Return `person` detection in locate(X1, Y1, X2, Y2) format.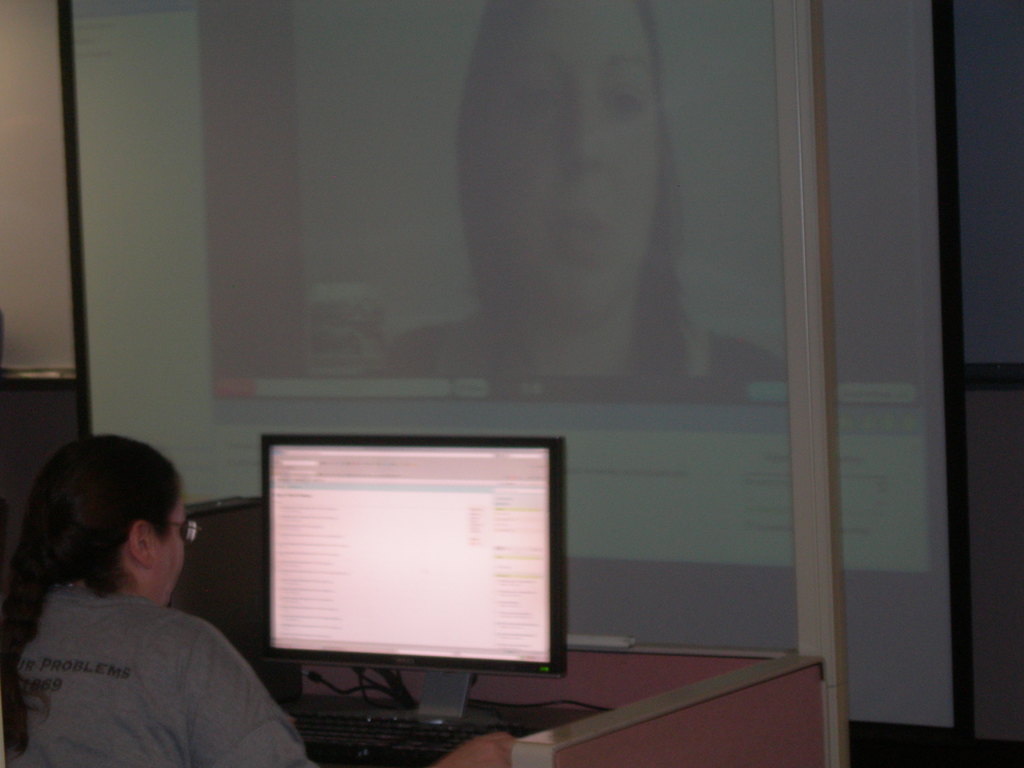
locate(385, 0, 783, 374).
